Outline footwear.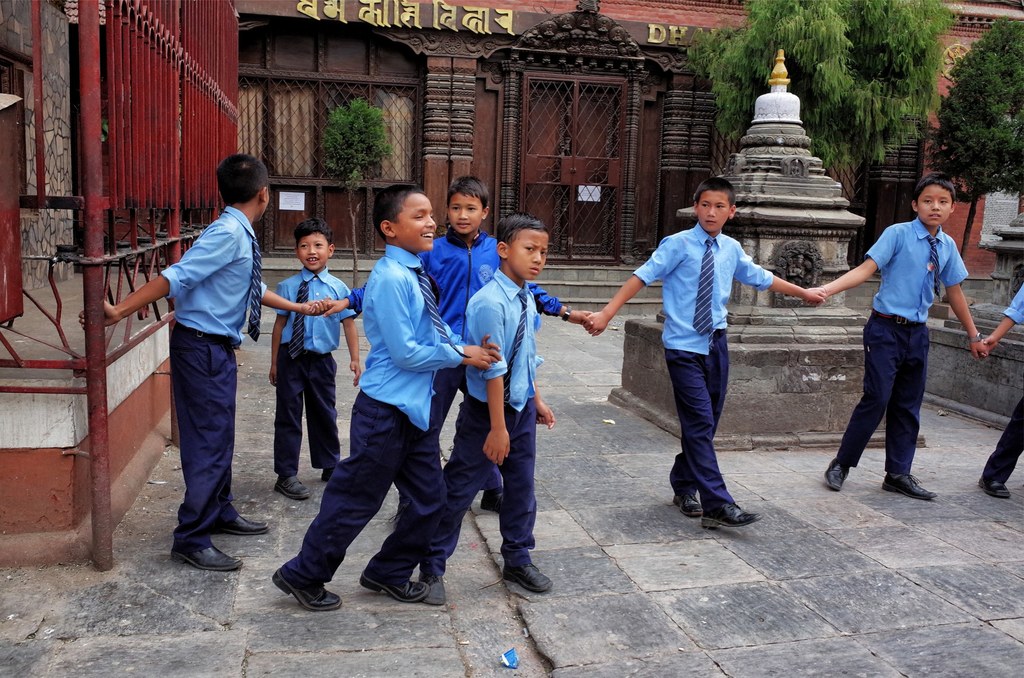
Outline: left=882, top=467, right=937, bottom=502.
